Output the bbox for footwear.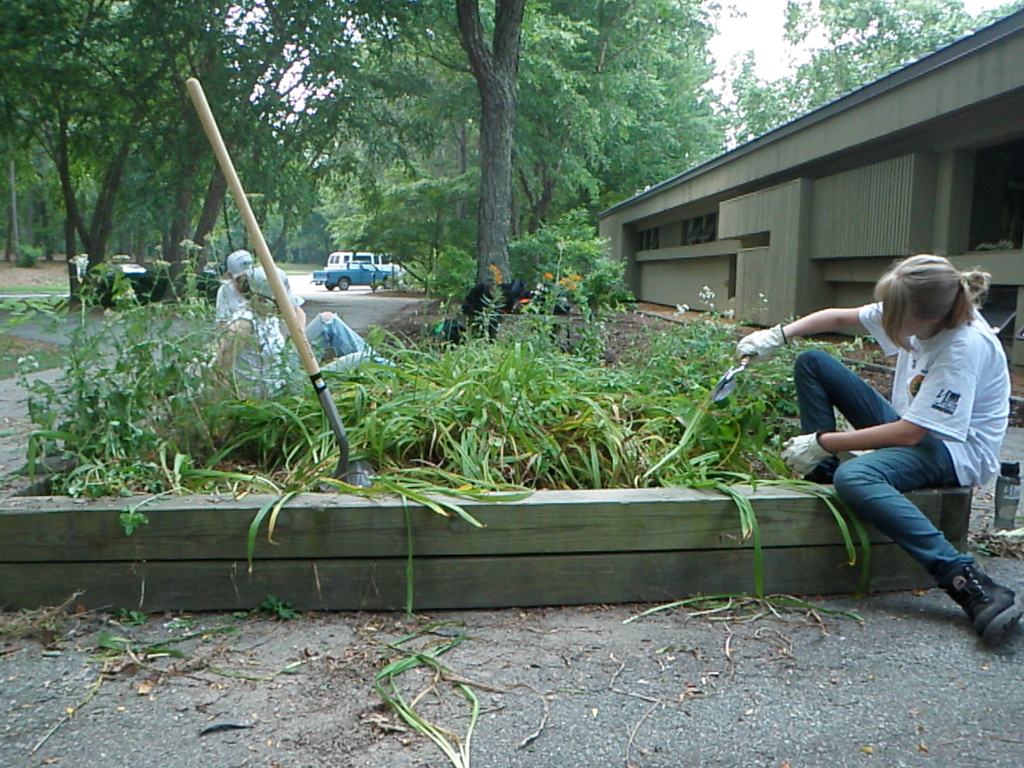
crop(798, 458, 840, 484).
